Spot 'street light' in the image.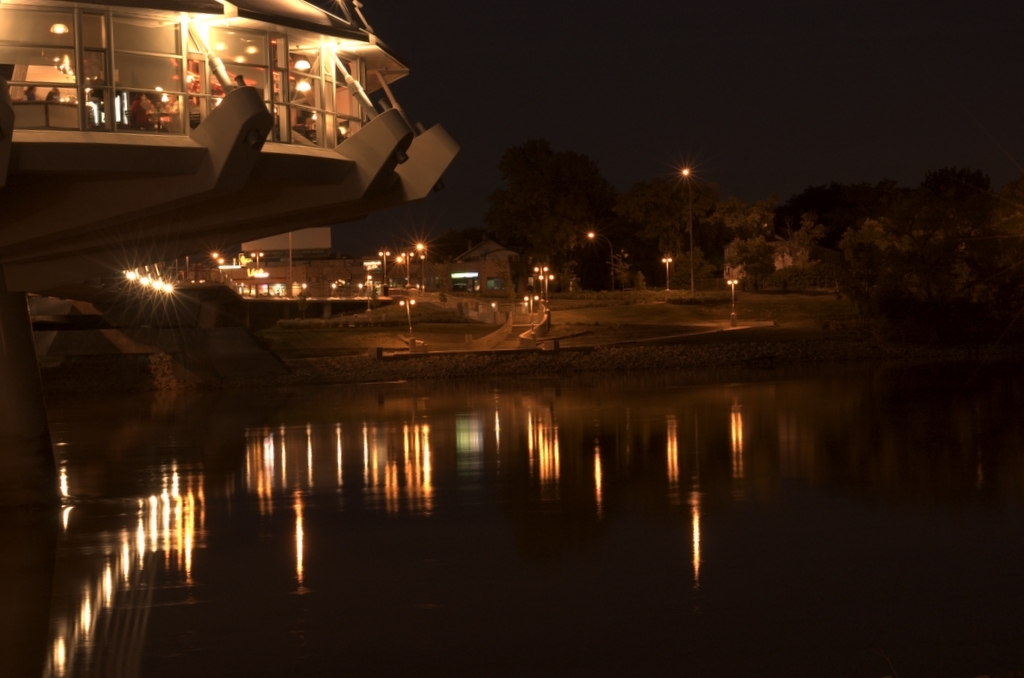
'street light' found at detection(400, 251, 417, 286).
